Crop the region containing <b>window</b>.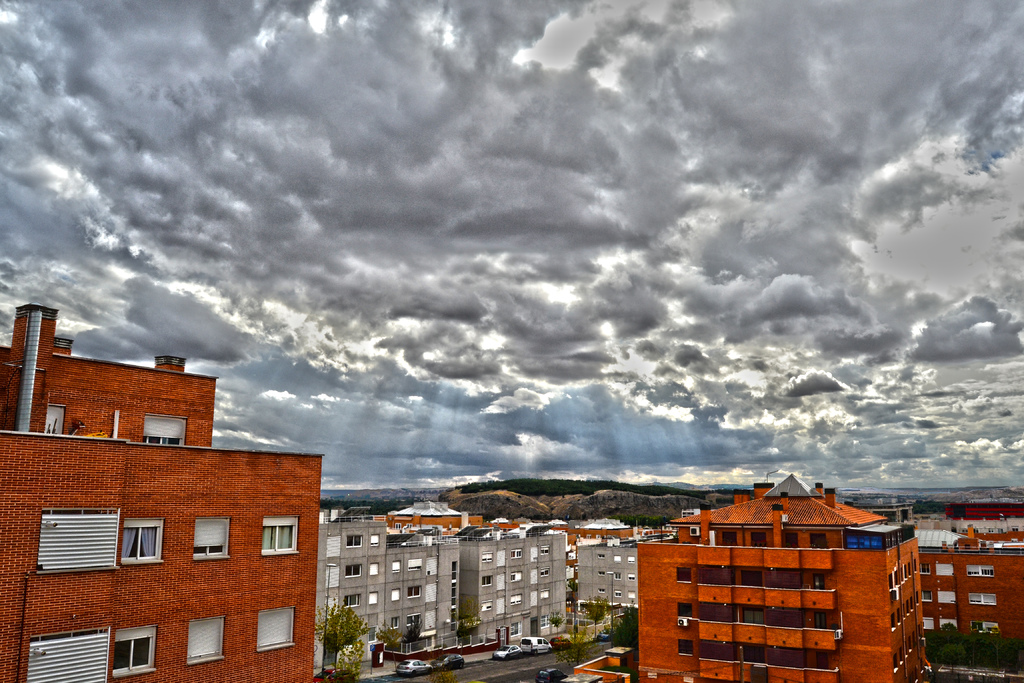
Crop region: (left=973, top=620, right=1000, bottom=634).
